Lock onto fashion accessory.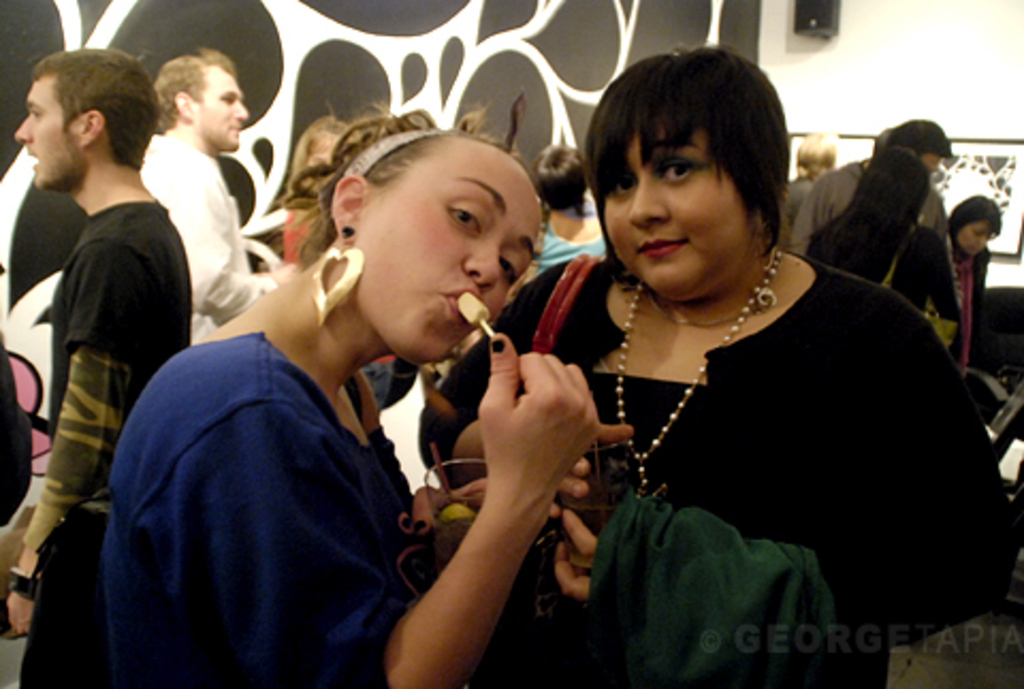
Locked: (612, 245, 791, 491).
